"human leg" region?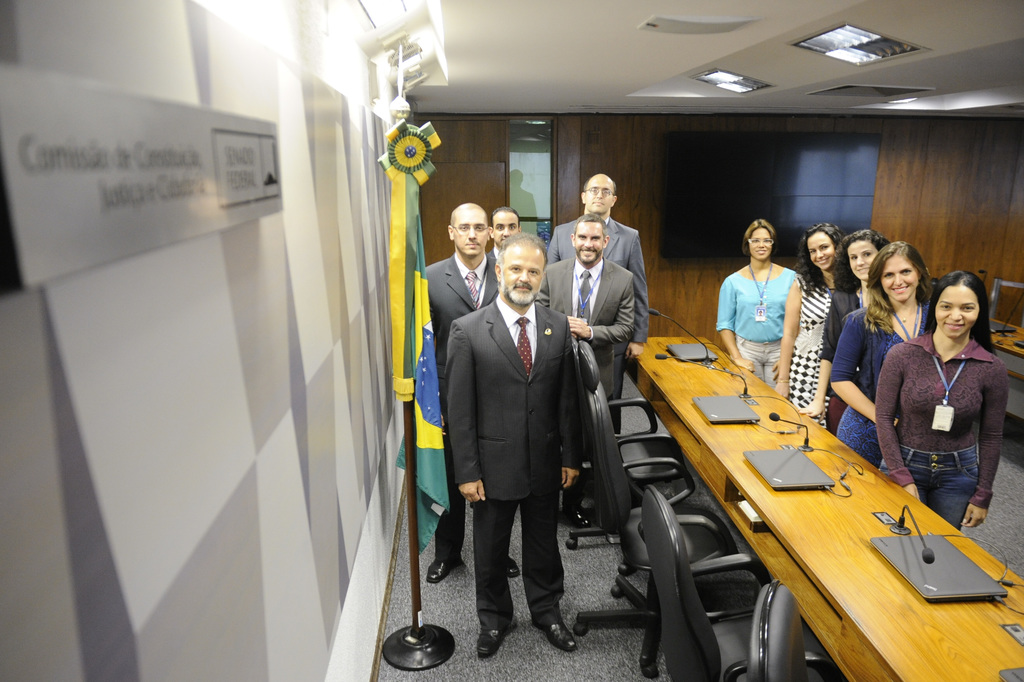
Rect(469, 498, 516, 660)
